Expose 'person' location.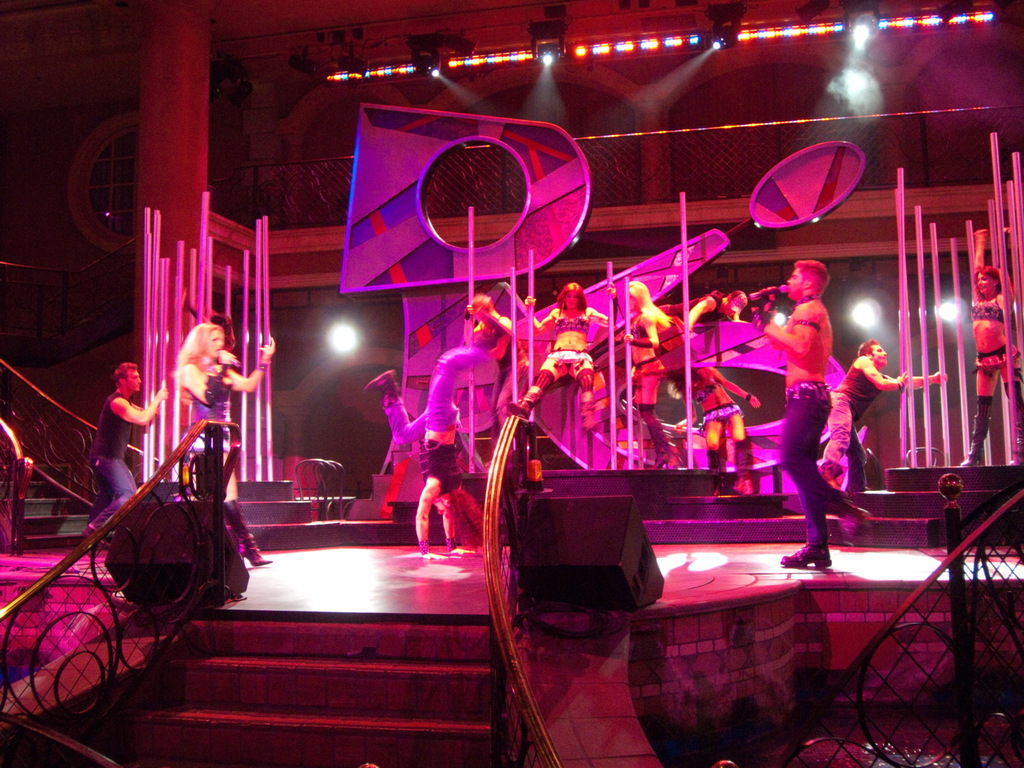
Exposed at select_region(662, 291, 748, 329).
